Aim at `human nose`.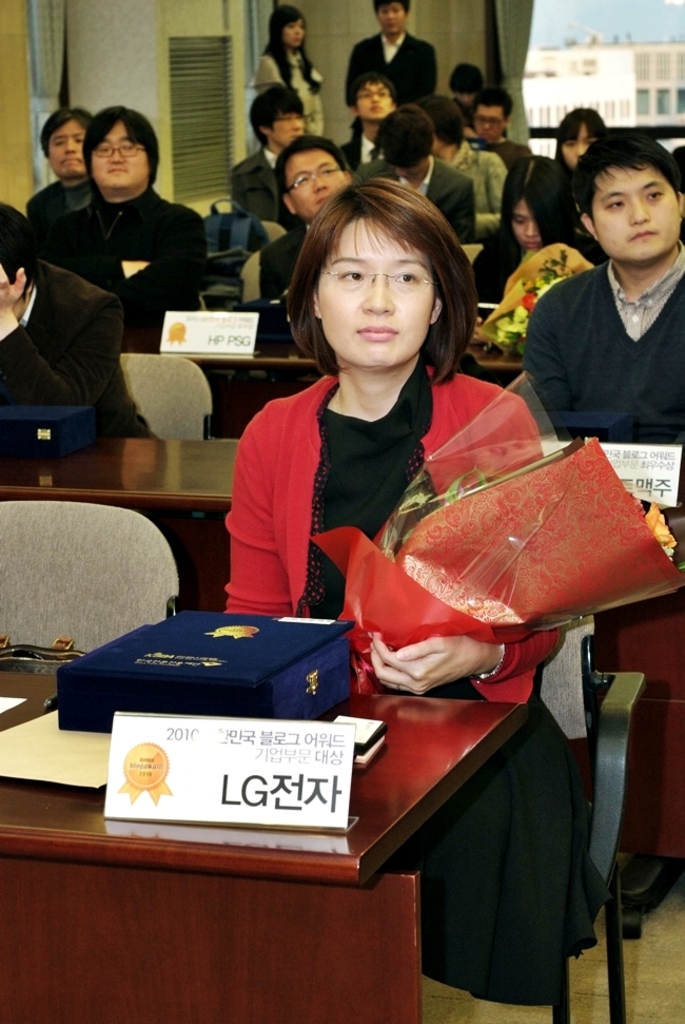
Aimed at <box>626,195,652,224</box>.
